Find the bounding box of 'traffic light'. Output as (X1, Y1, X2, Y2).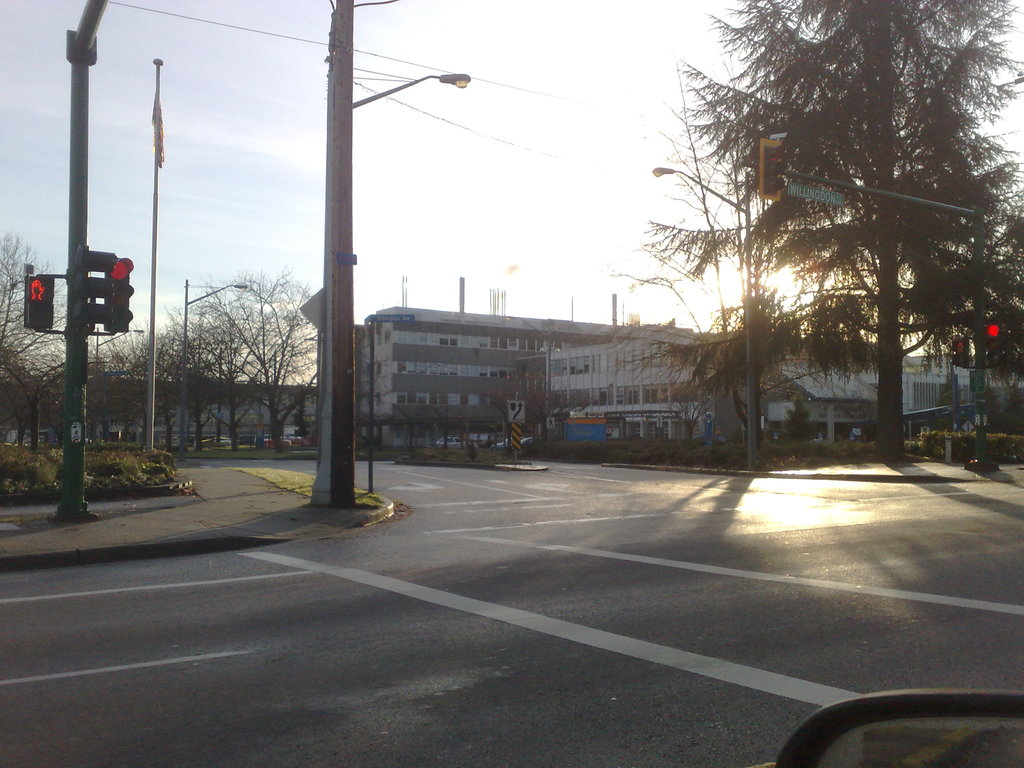
(952, 340, 970, 369).
